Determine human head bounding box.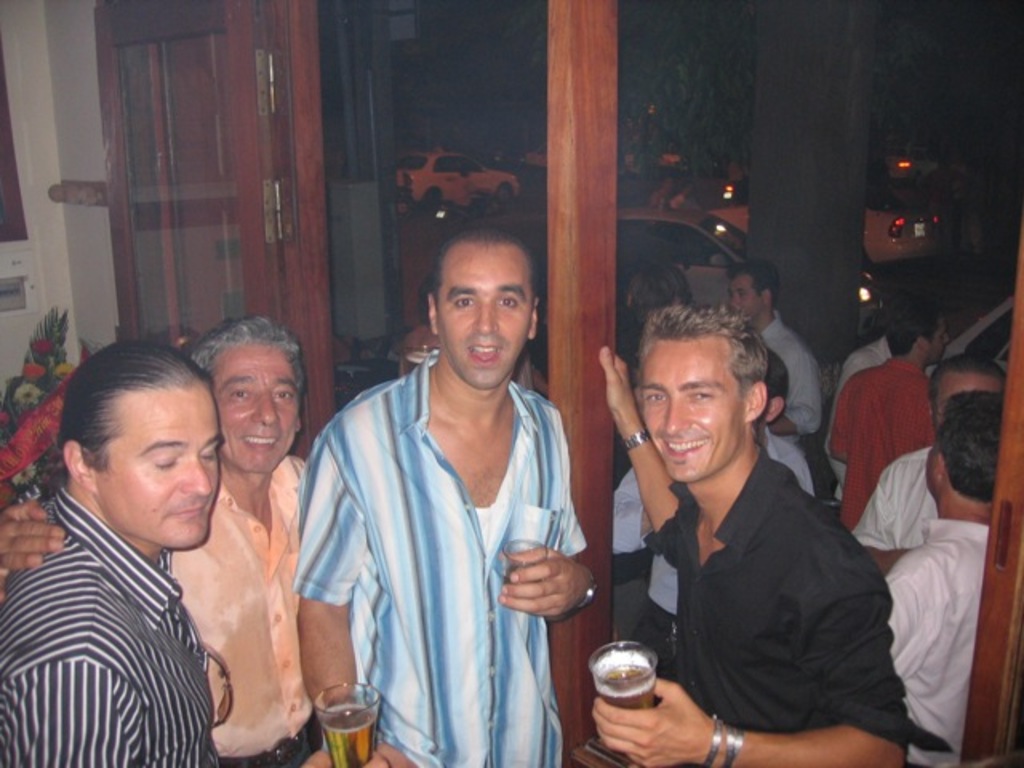
Determined: pyautogui.locateOnScreen(920, 384, 1006, 506).
